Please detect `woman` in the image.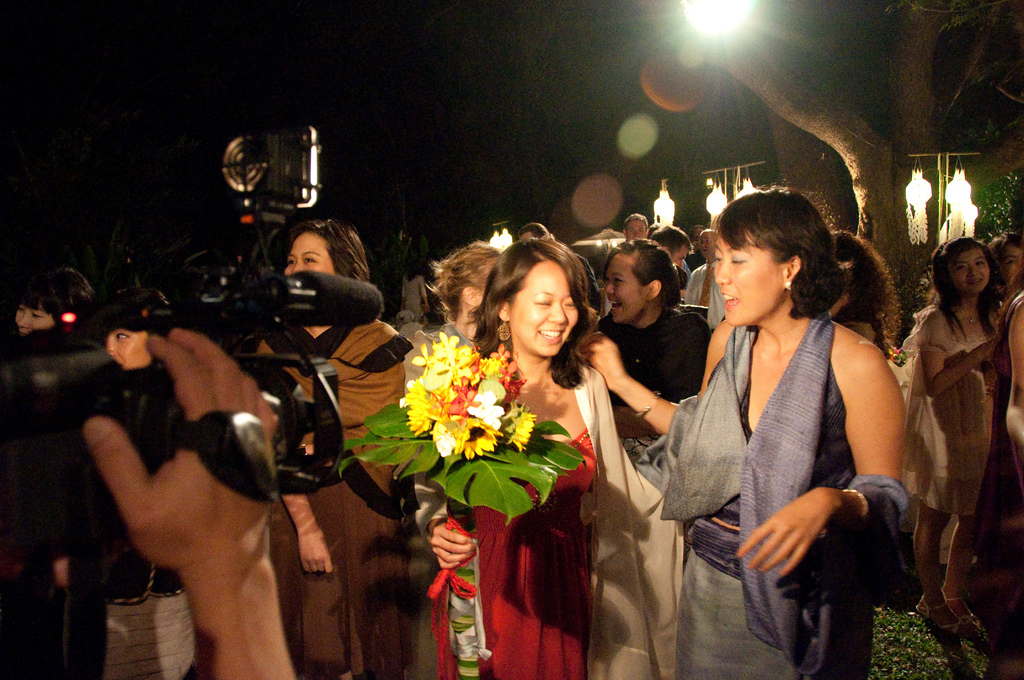
<bbox>408, 238, 510, 353</bbox>.
